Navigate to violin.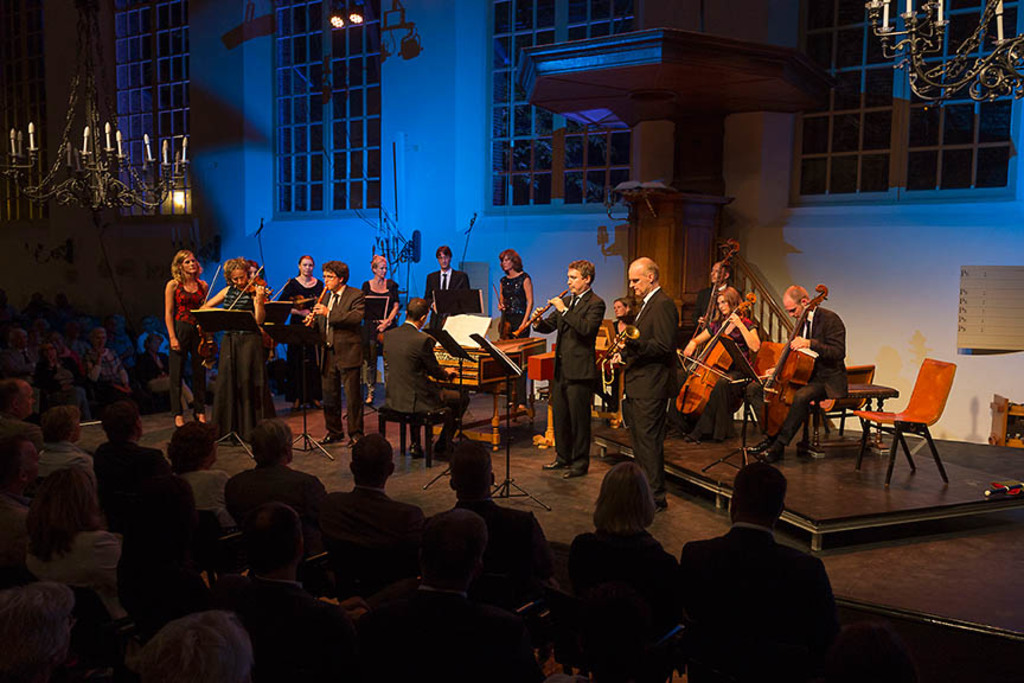
Navigation target: <box>366,320,391,347</box>.
